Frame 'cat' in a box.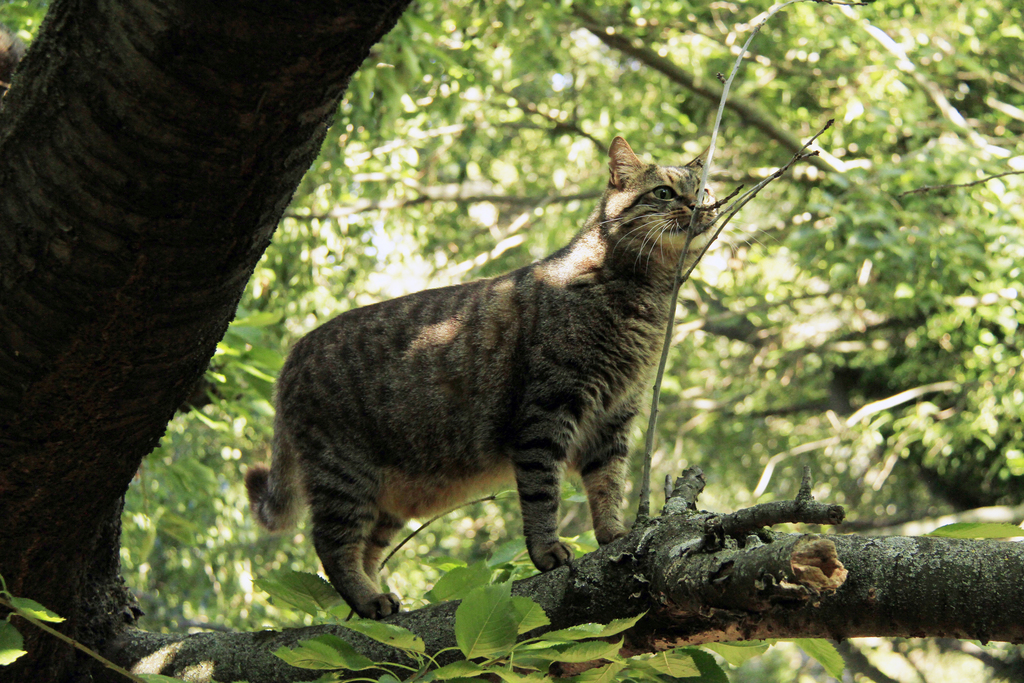
x1=243 y1=137 x2=780 y2=621.
